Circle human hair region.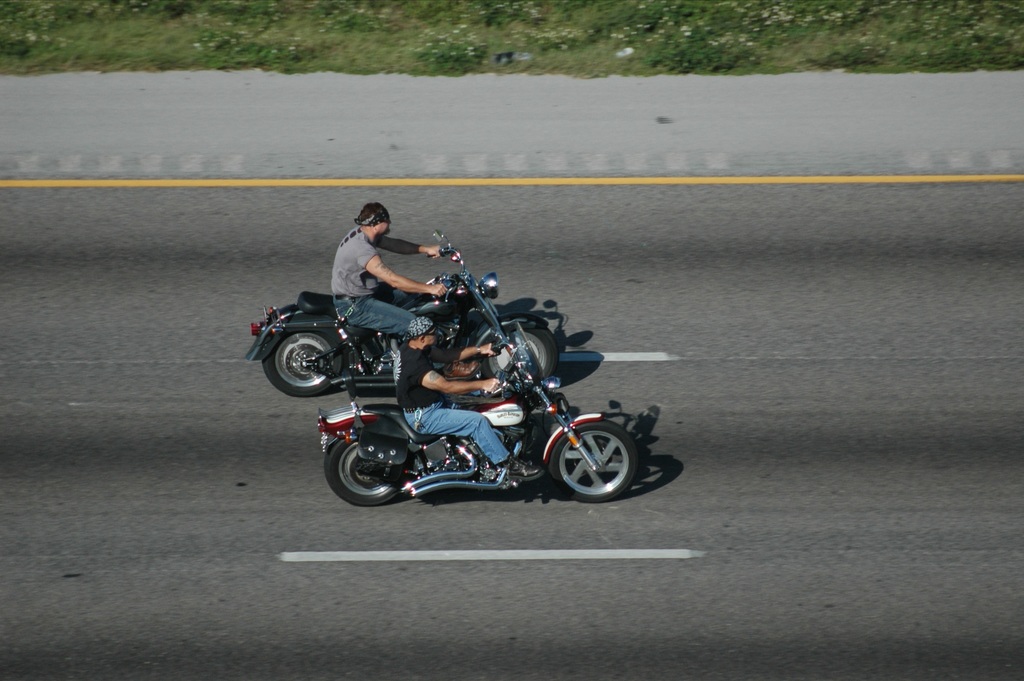
Region: 353/199/390/221.
